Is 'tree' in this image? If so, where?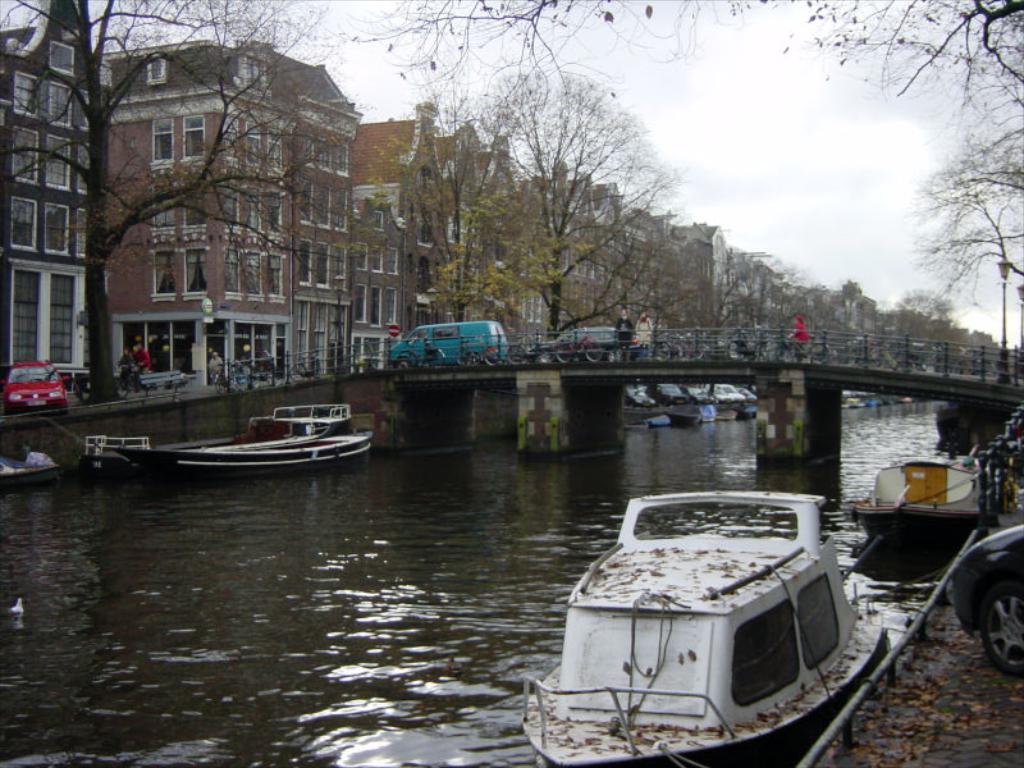
Yes, at bbox=(422, 35, 662, 385).
